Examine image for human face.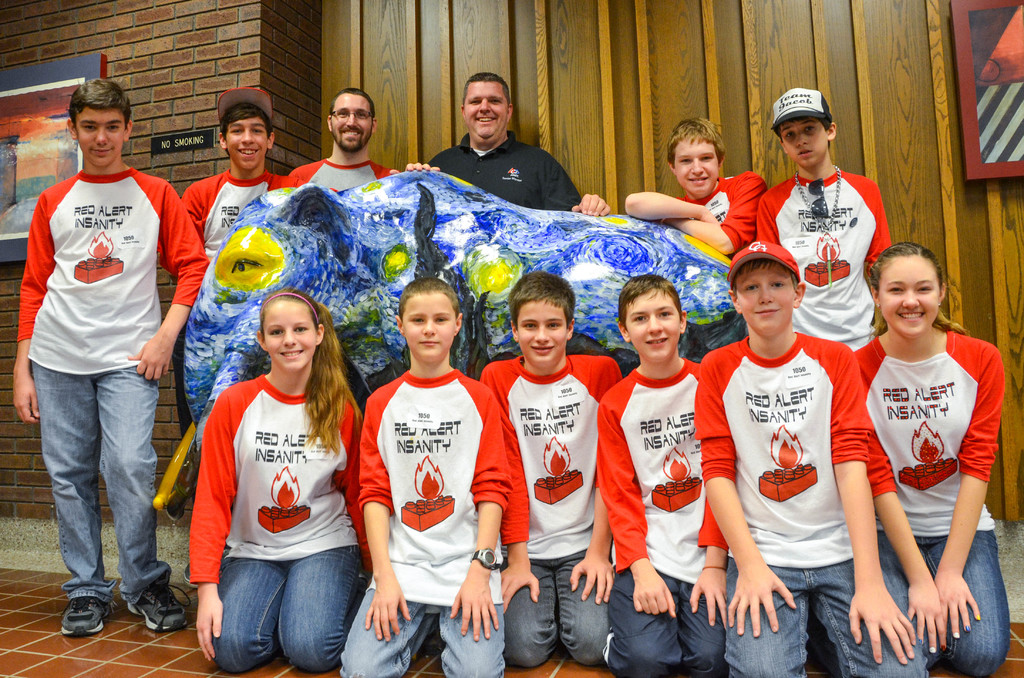
Examination result: [332,92,374,152].
